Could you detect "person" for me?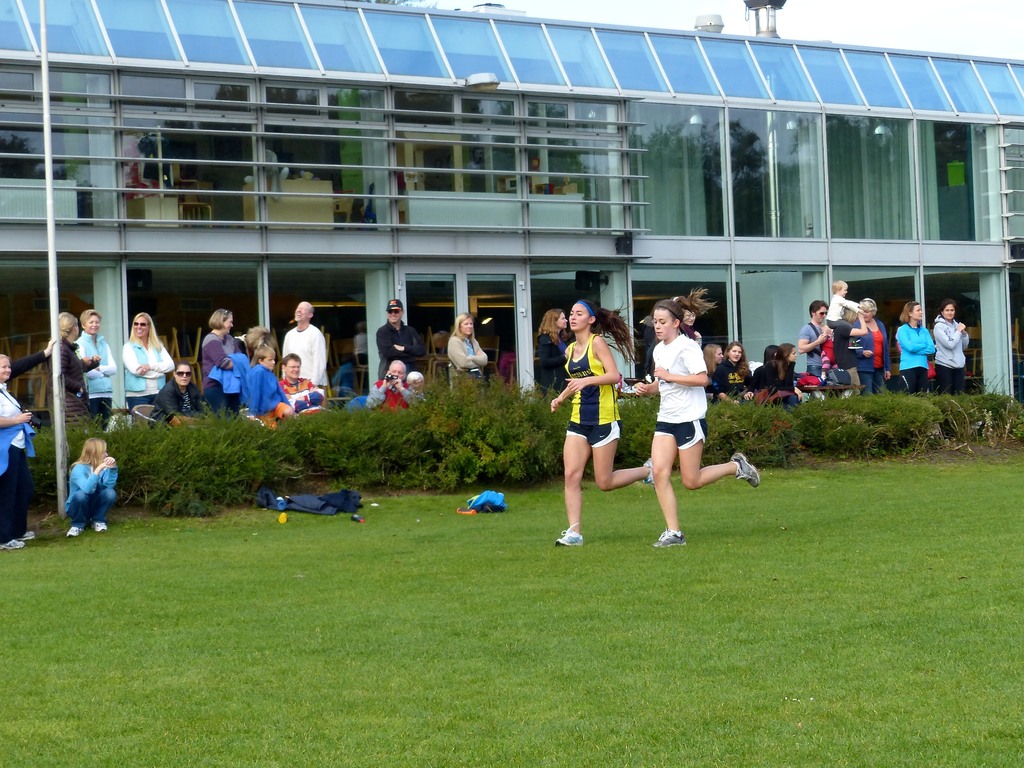
Detection result: left=282, top=300, right=328, bottom=386.
